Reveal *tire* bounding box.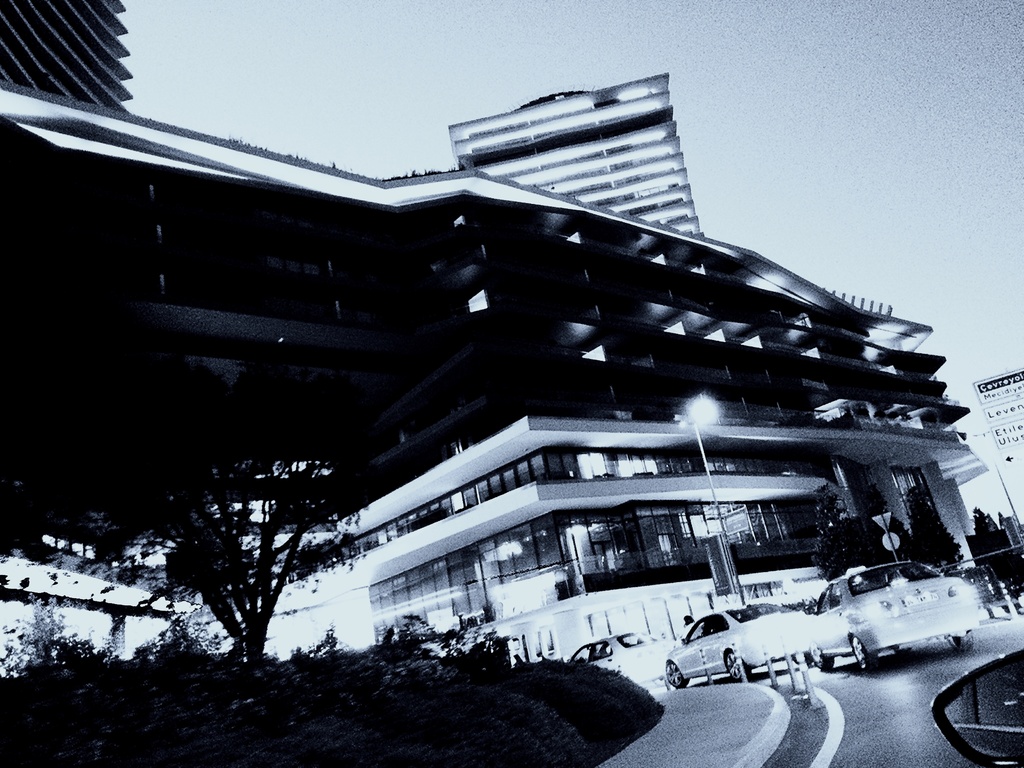
Revealed: left=666, top=661, right=692, bottom=687.
